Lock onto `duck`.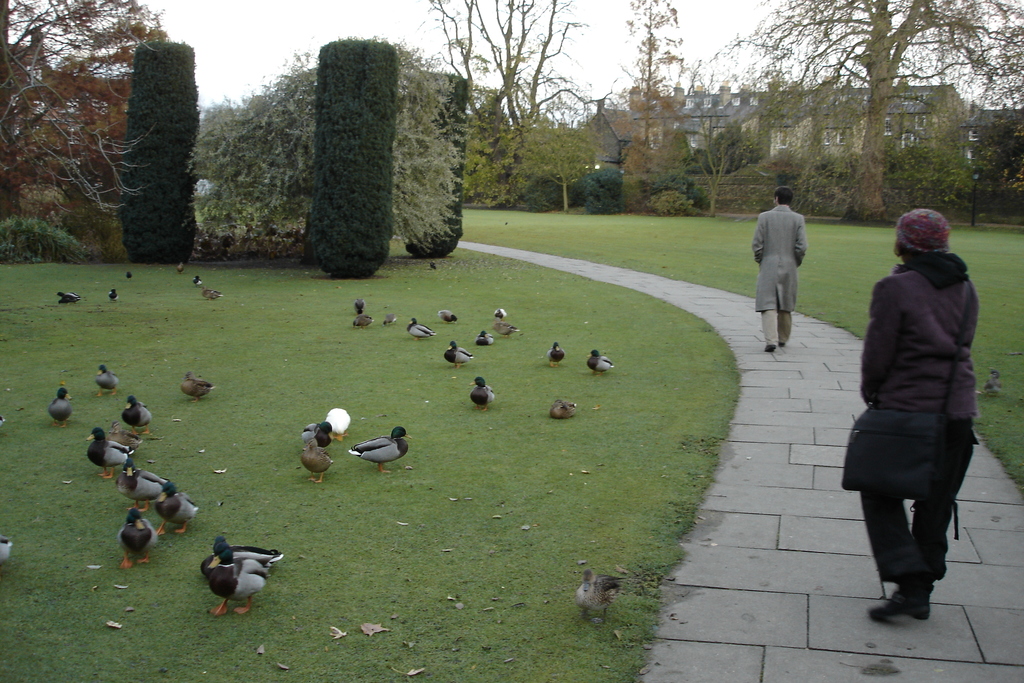
Locked: Rect(124, 395, 147, 436).
